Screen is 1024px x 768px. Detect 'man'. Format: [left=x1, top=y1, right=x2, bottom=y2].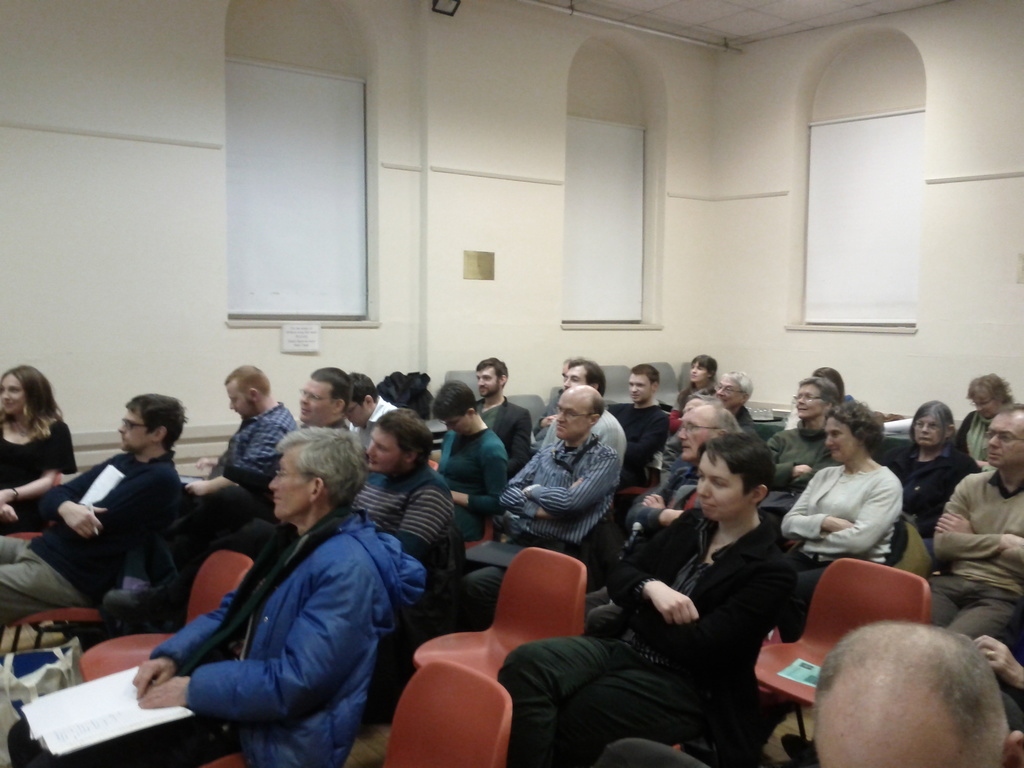
[left=458, top=355, right=538, bottom=472].
